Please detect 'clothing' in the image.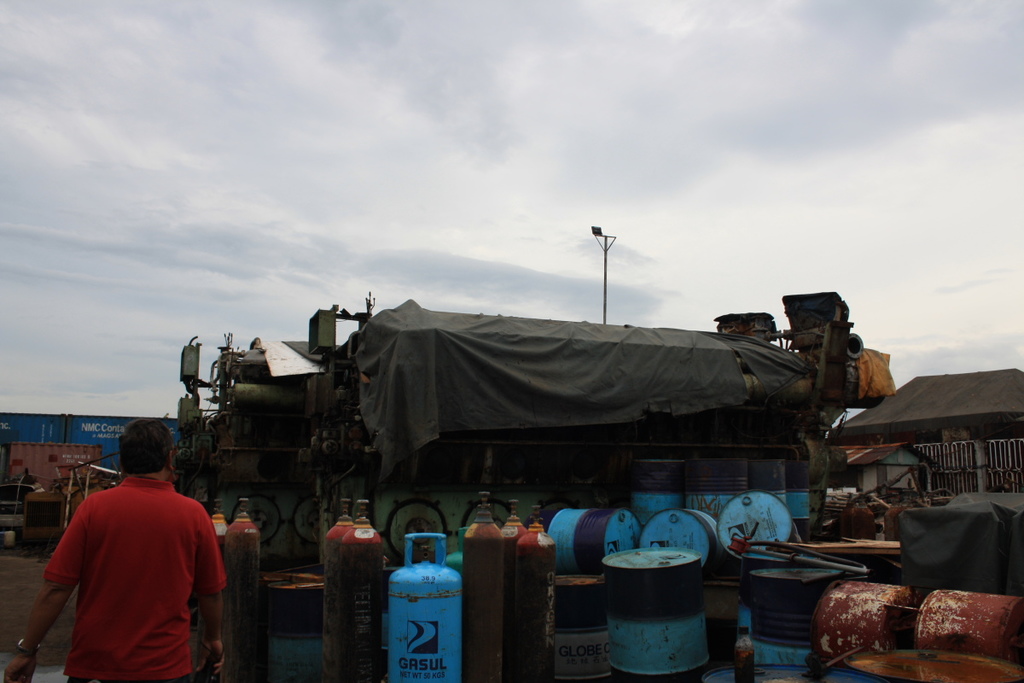
Rect(32, 464, 226, 671).
